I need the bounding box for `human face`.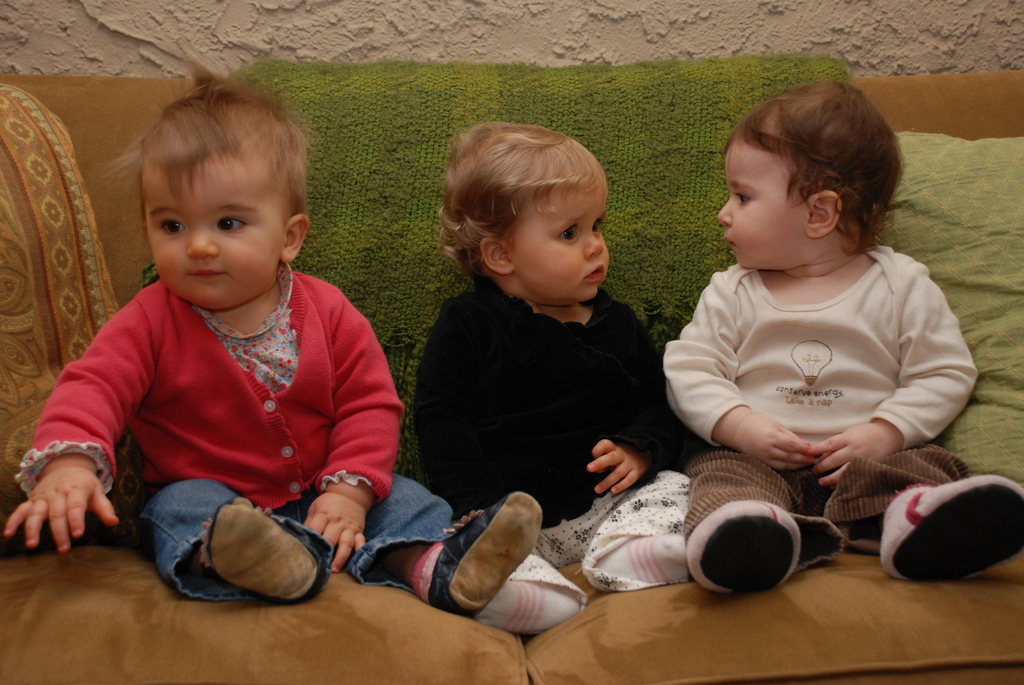
Here it is: [717, 147, 808, 268].
